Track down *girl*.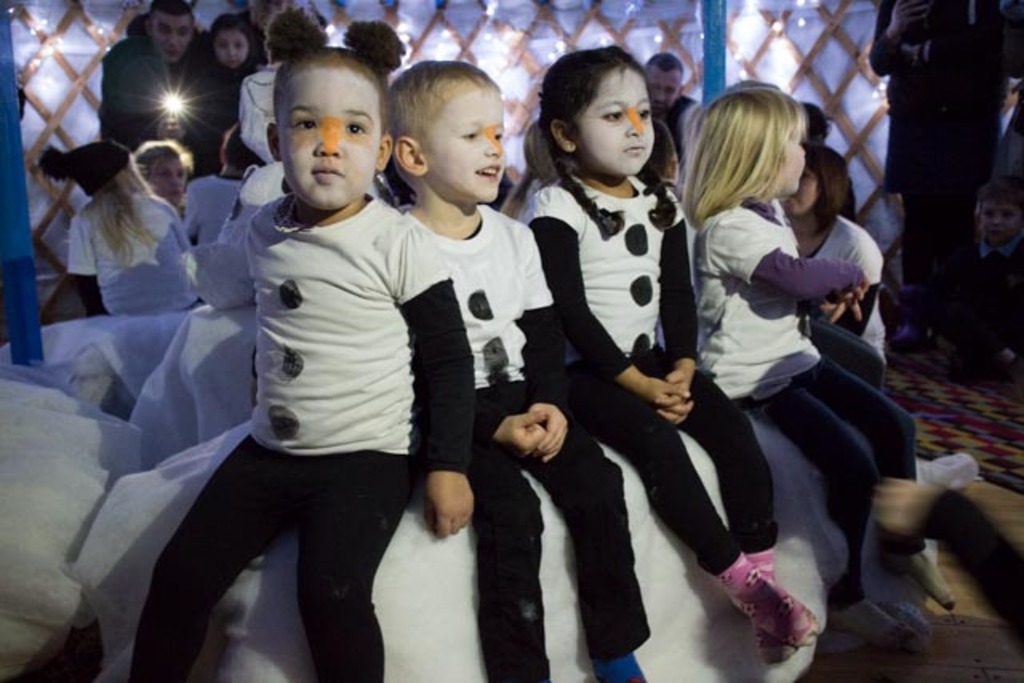
Tracked to bbox=(40, 139, 203, 318).
